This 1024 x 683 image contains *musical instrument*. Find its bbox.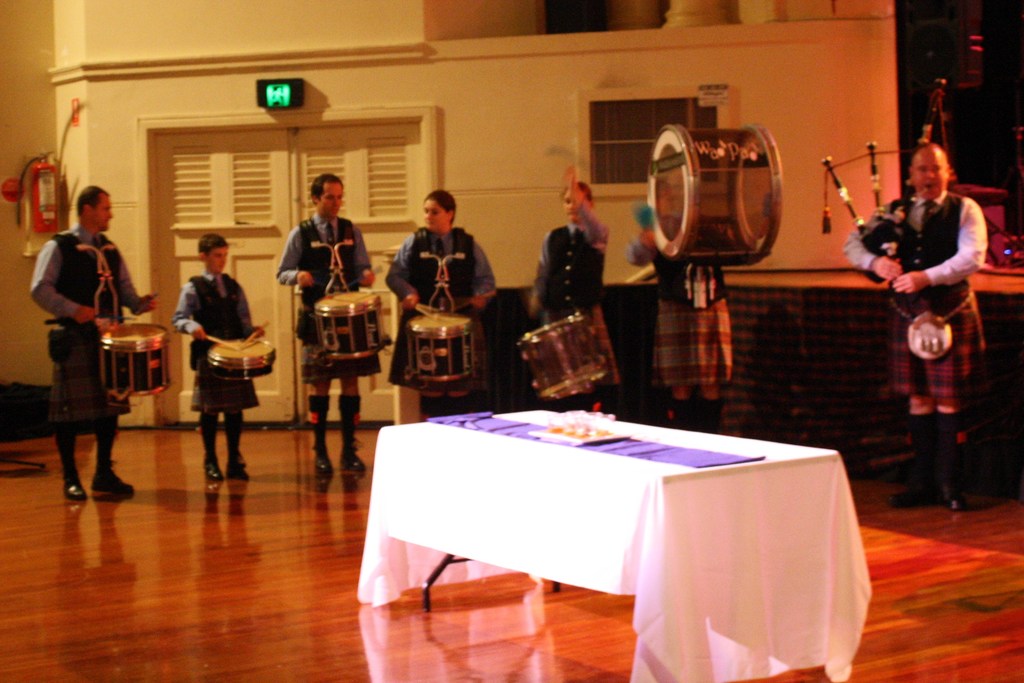
<region>402, 291, 499, 399</region>.
